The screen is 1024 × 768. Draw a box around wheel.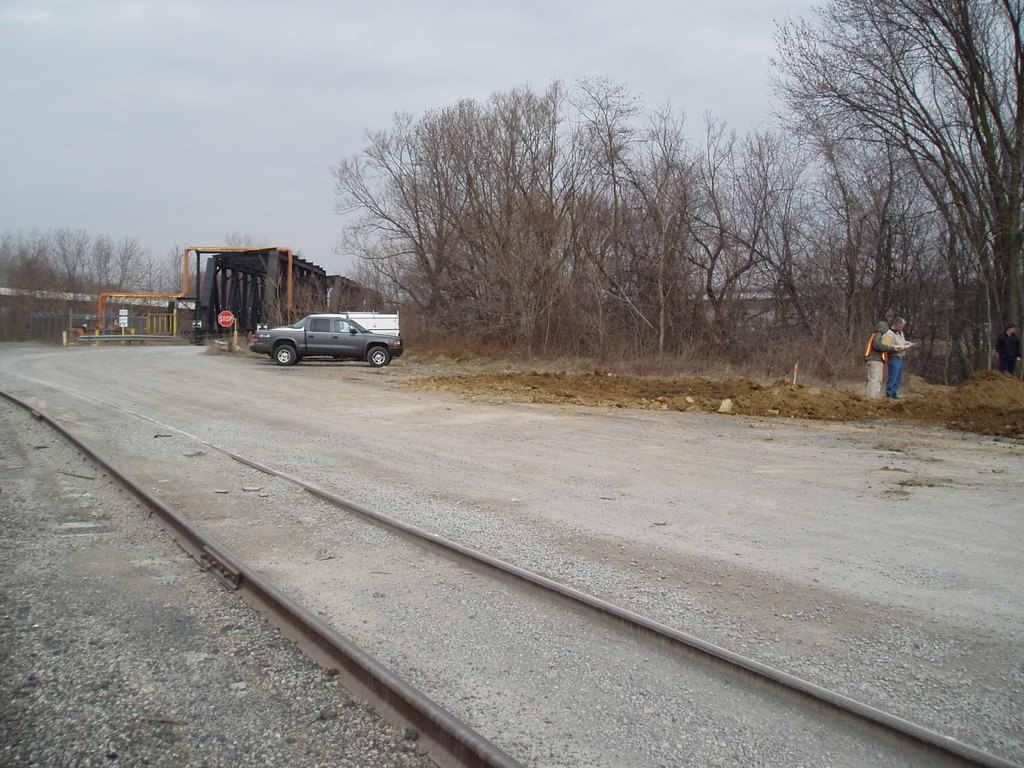
bbox=[275, 348, 294, 365].
